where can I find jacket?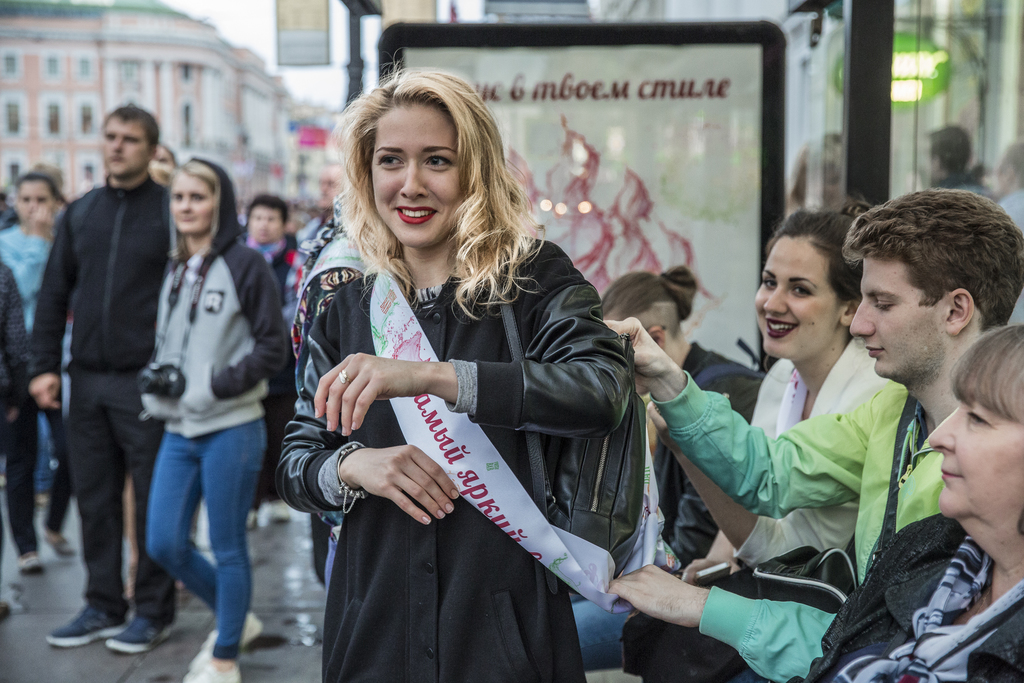
You can find it at BBox(134, 183, 275, 461).
